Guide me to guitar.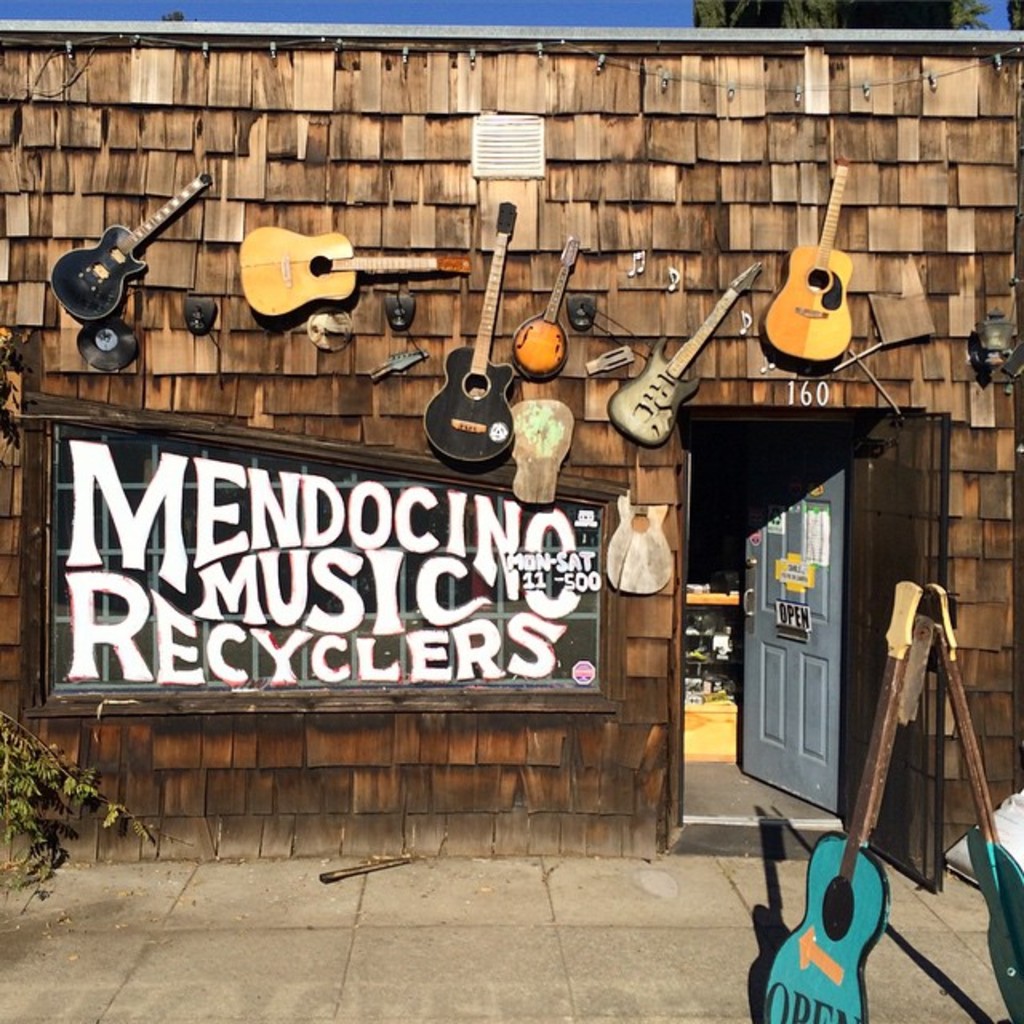
Guidance: pyautogui.locateOnScreen(762, 576, 910, 1022).
